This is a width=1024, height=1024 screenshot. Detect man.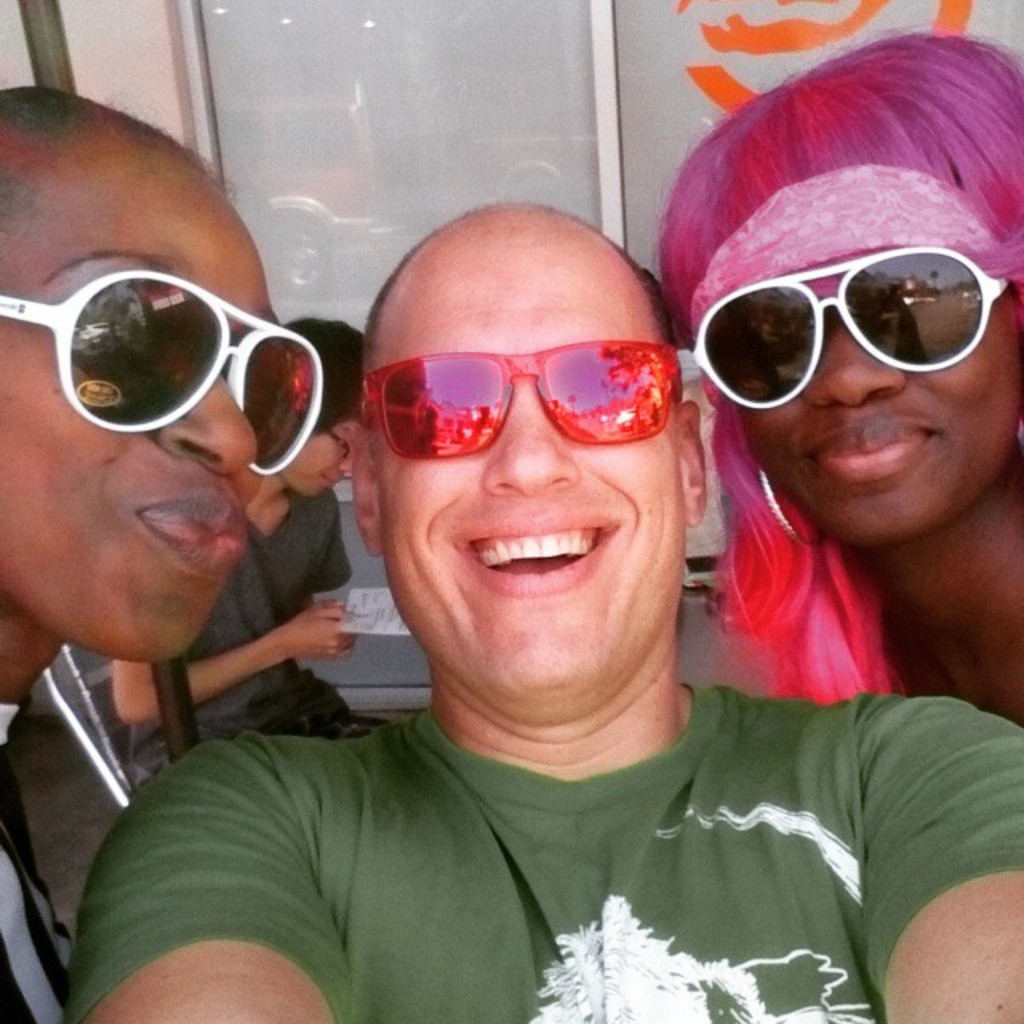
bbox=(109, 320, 374, 798).
